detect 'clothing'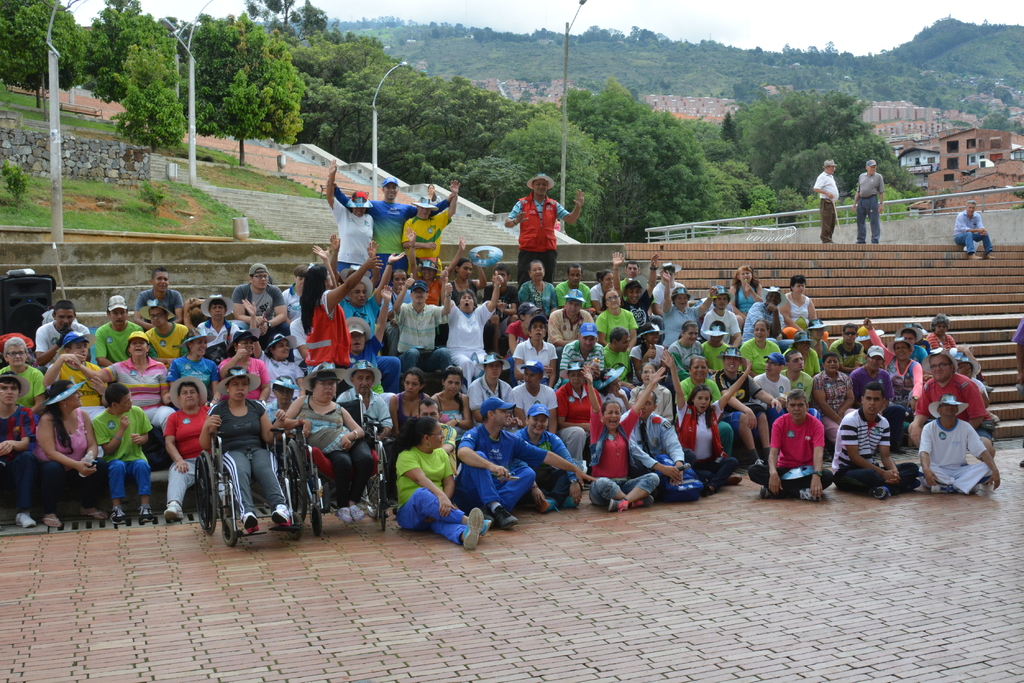
box=[806, 368, 842, 403]
